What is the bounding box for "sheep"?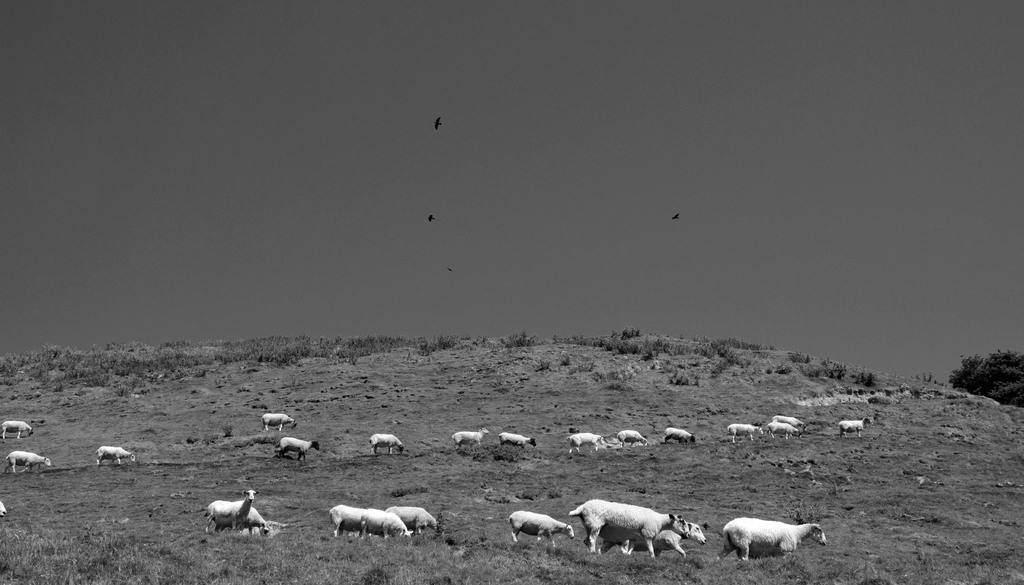
(321,502,355,533).
